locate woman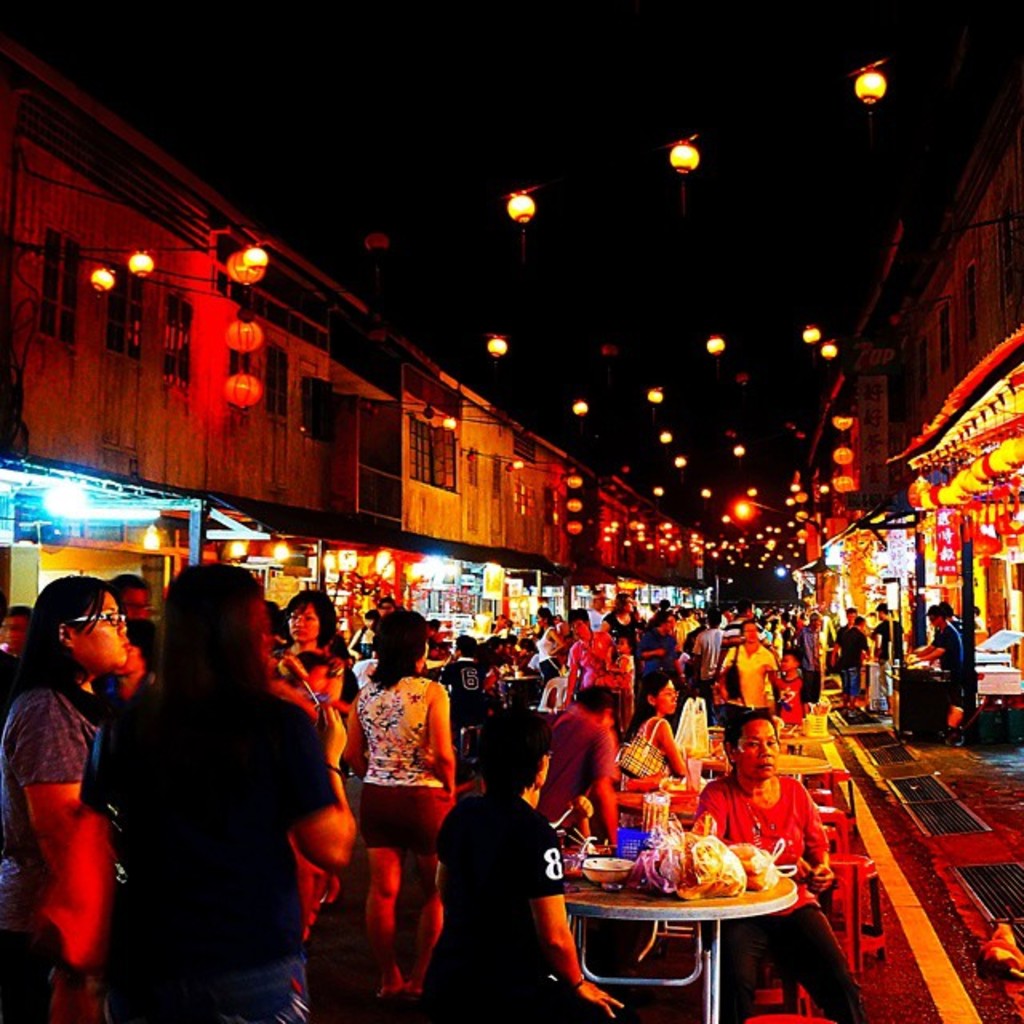
[x1=355, y1=613, x2=464, y2=995]
